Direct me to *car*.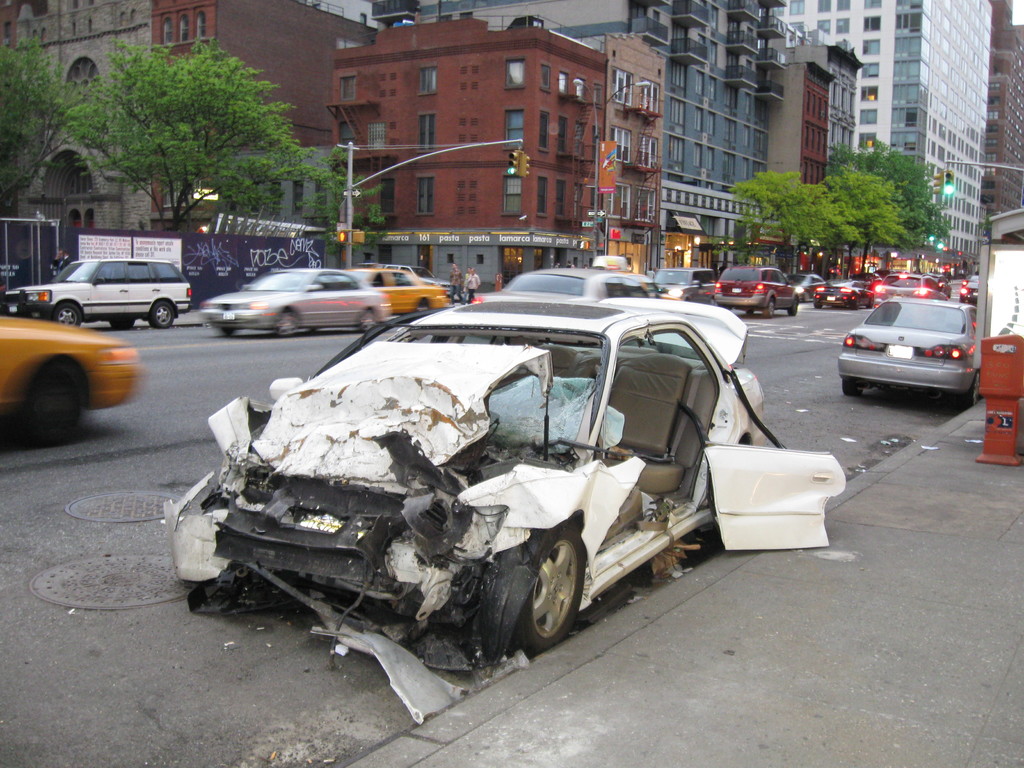
Direction: pyautogui.locateOnScreen(474, 262, 668, 303).
